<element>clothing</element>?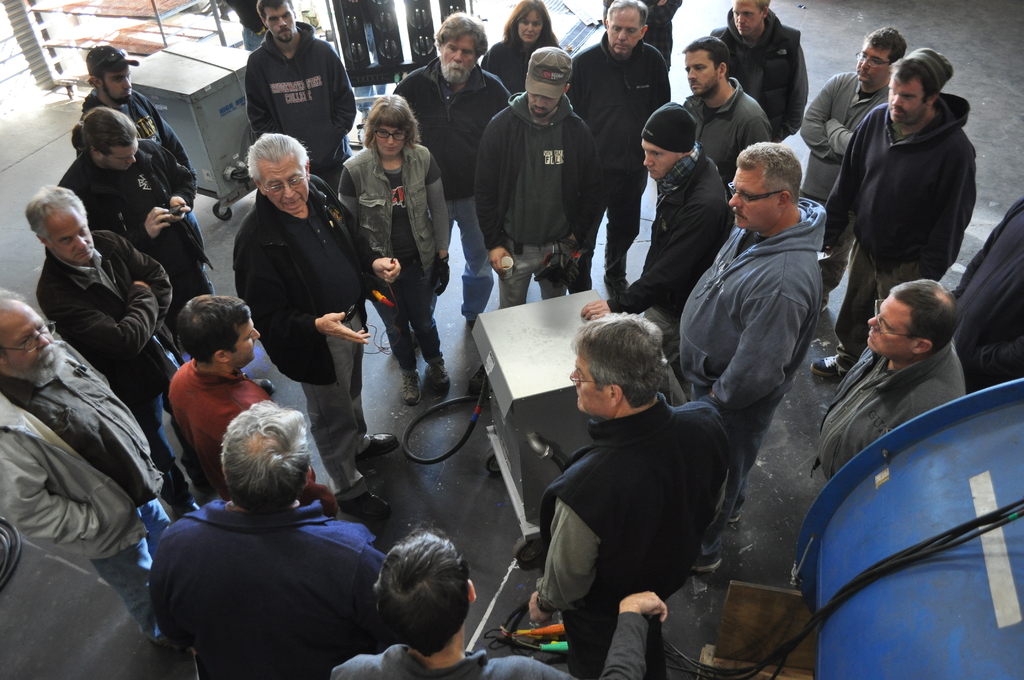
bbox=(536, 396, 728, 676)
